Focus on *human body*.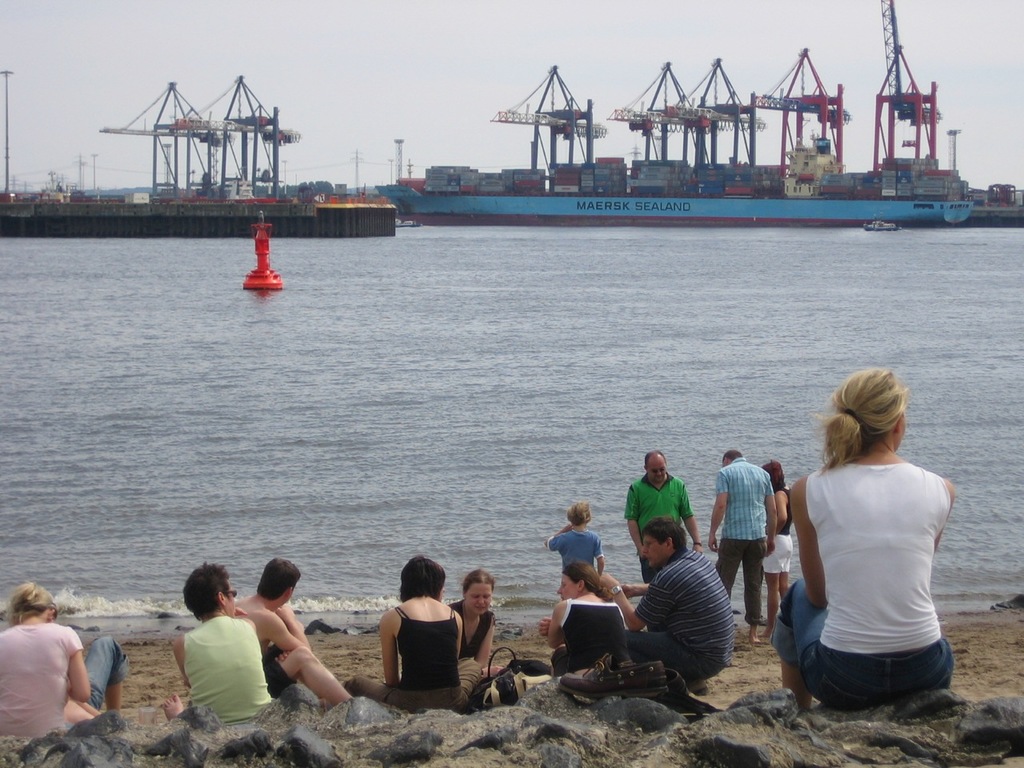
Focused at locate(228, 591, 356, 711).
